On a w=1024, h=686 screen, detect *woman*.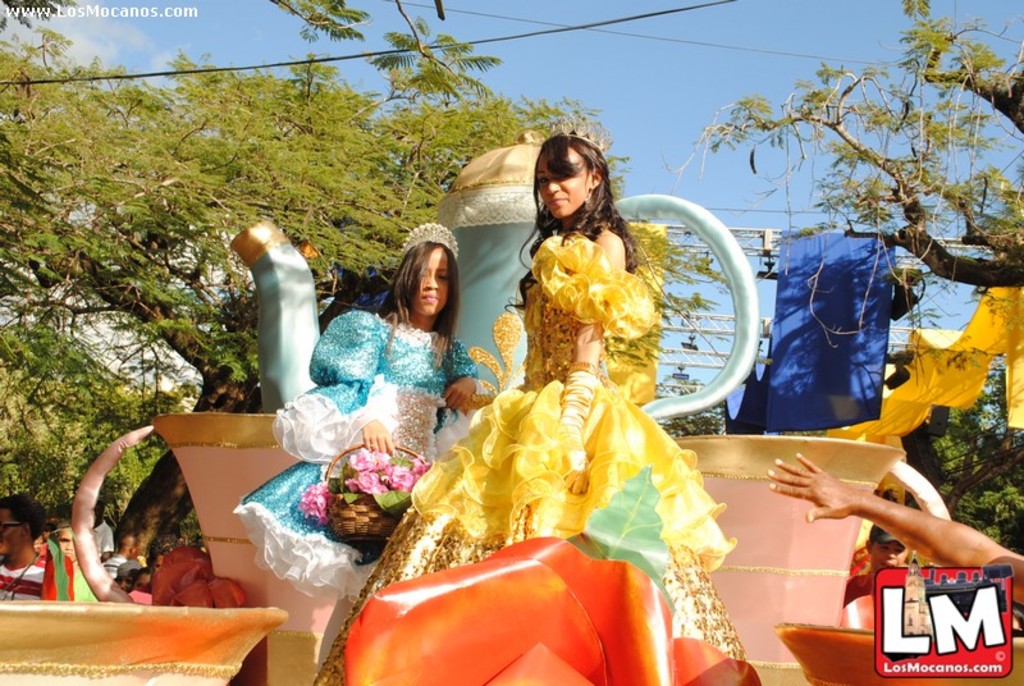
locate(340, 132, 771, 646).
